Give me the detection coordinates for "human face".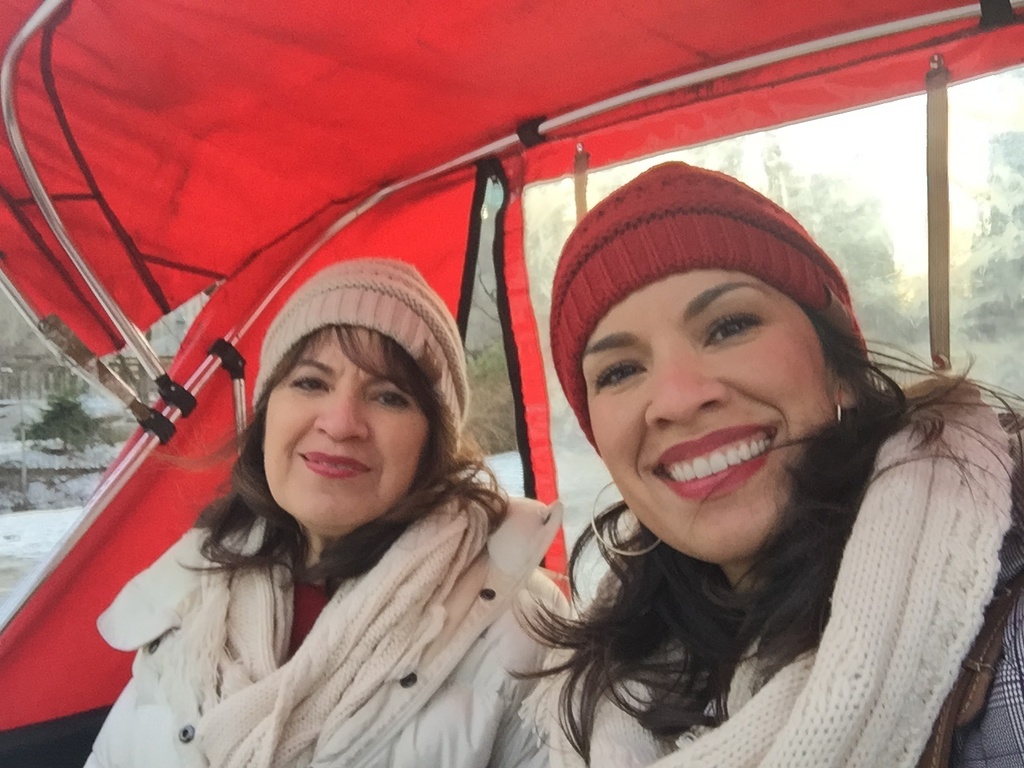
<region>262, 326, 425, 526</region>.
